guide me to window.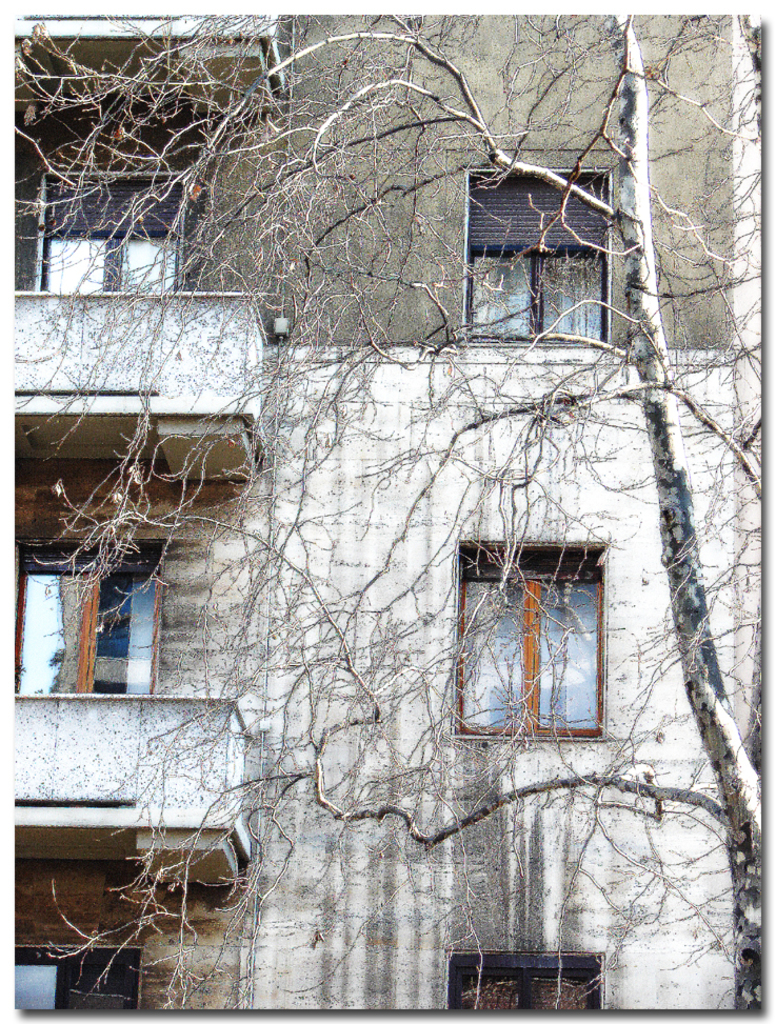
Guidance: <region>467, 537, 623, 750</region>.
